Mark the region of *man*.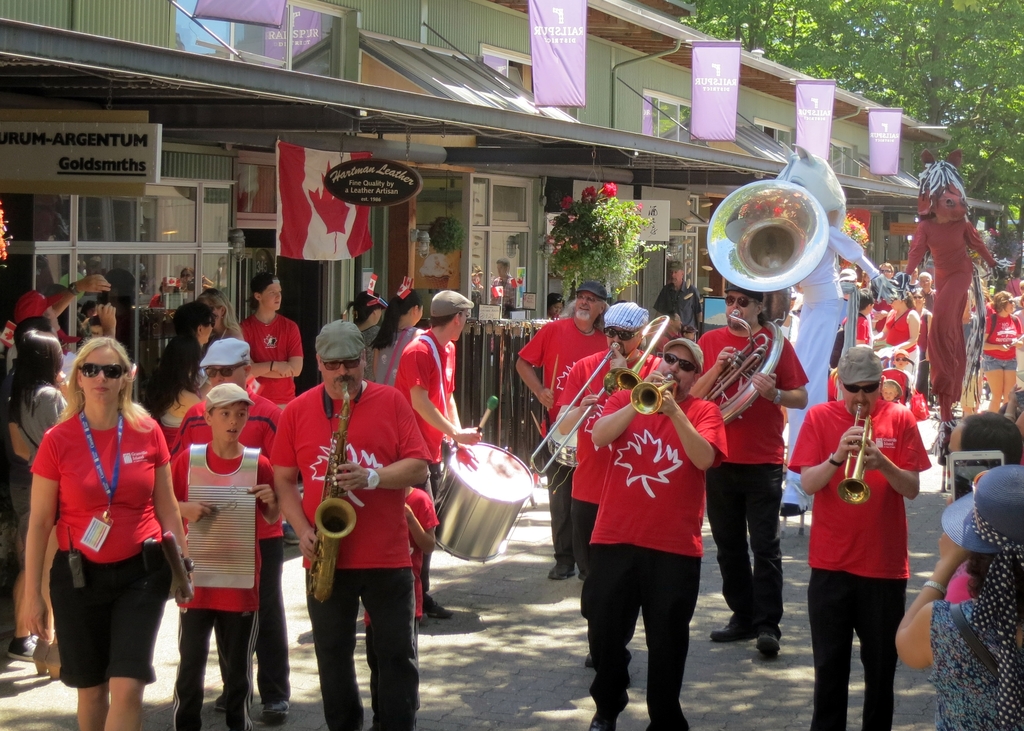
Region: BBox(547, 299, 657, 666).
